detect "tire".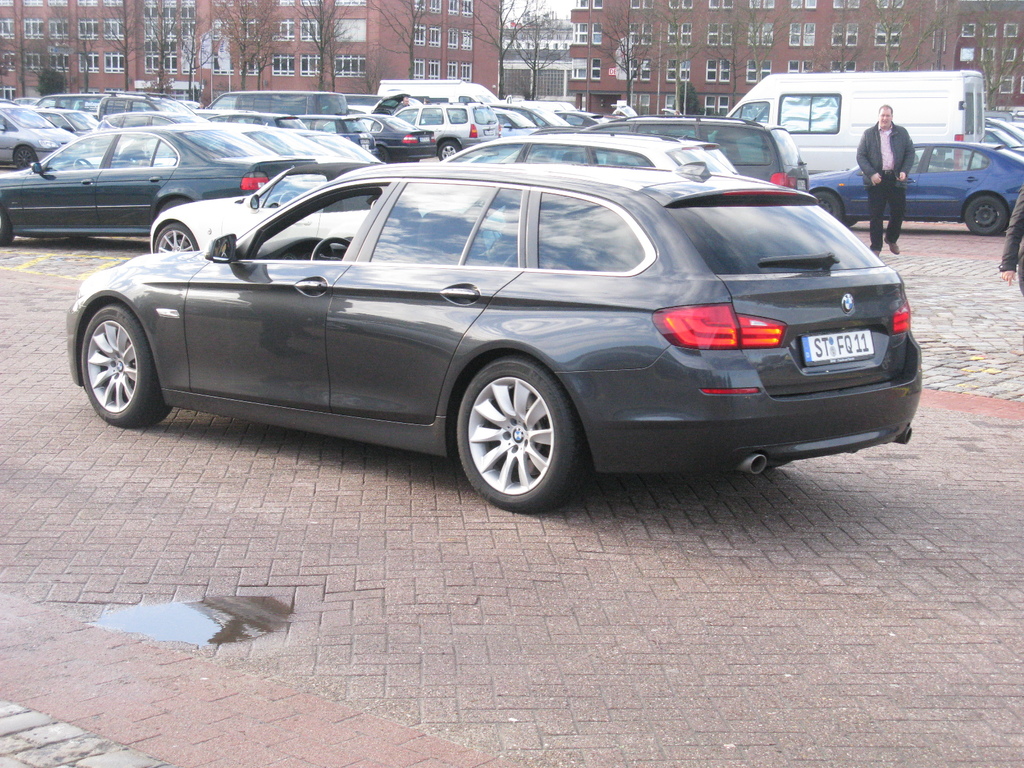
Detected at l=152, t=223, r=196, b=250.
